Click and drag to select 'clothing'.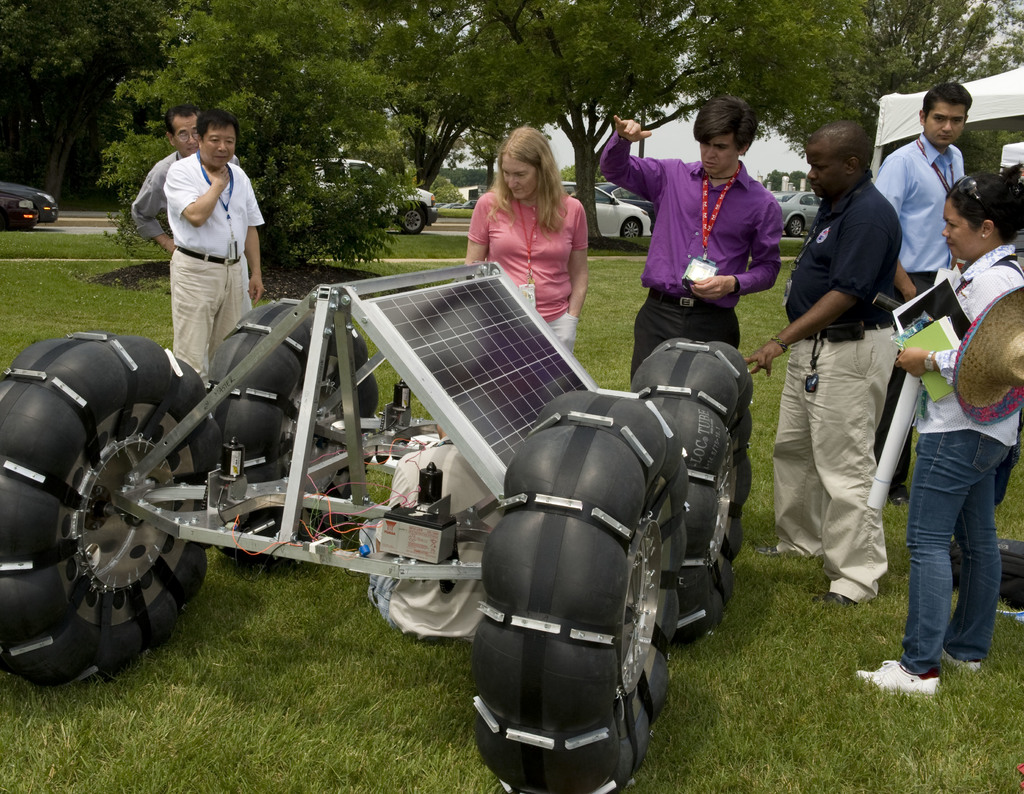
Selection: {"left": 139, "top": 129, "right": 265, "bottom": 352}.
